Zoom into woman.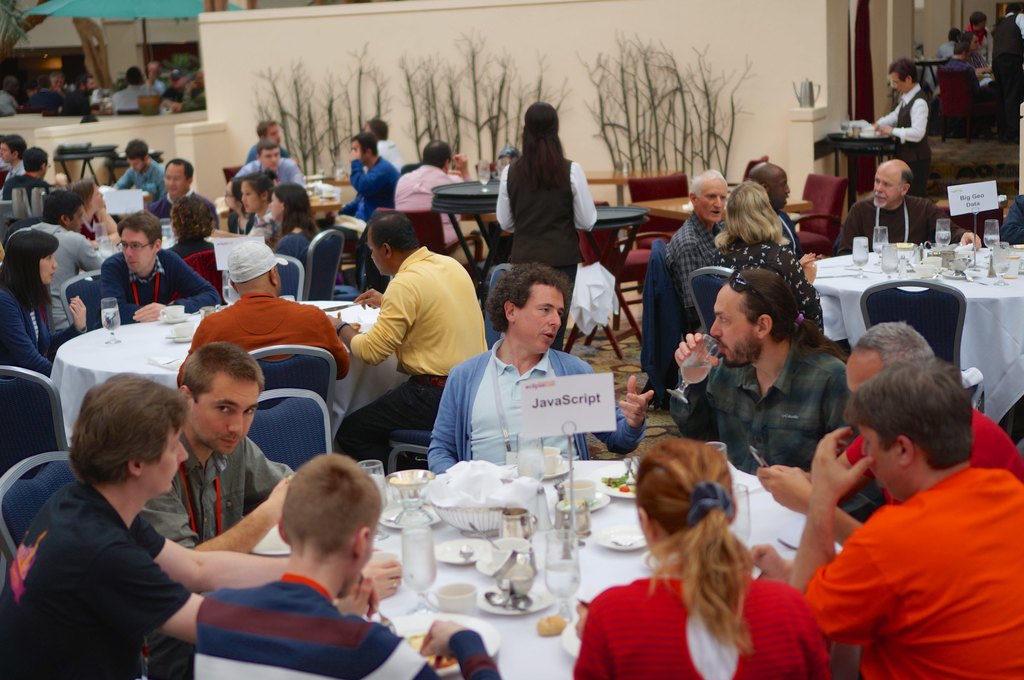
Zoom target: 575:441:833:679.
